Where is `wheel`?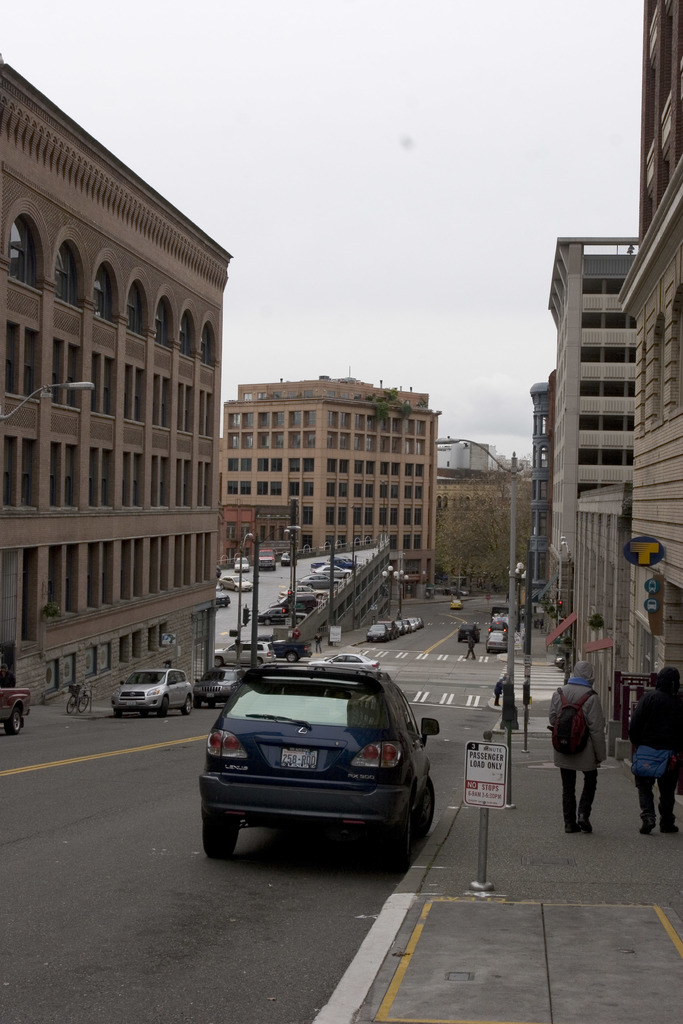
l=196, t=817, r=240, b=856.
